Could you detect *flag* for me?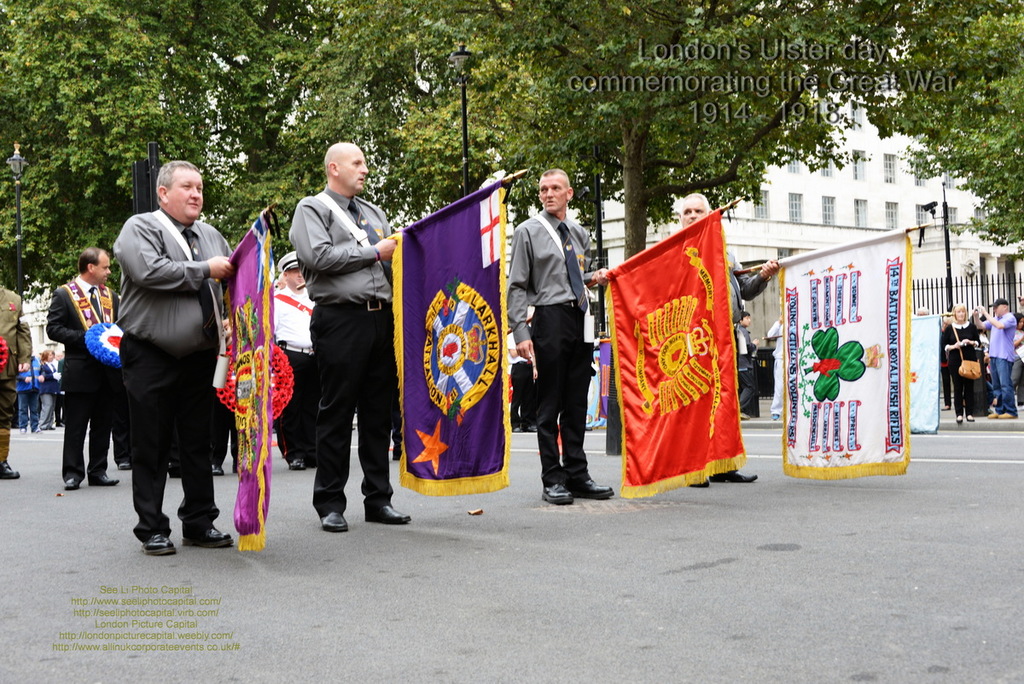
Detection result: bbox=(392, 175, 514, 488).
